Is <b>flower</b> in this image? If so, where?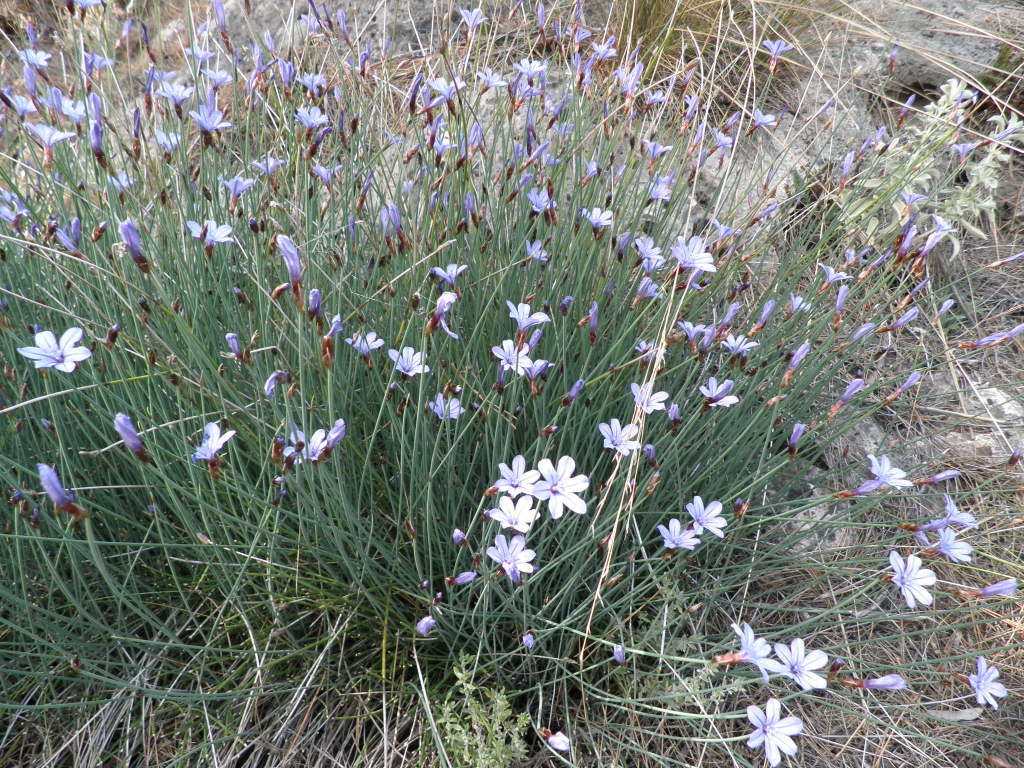
Yes, at bbox=[488, 536, 540, 573].
